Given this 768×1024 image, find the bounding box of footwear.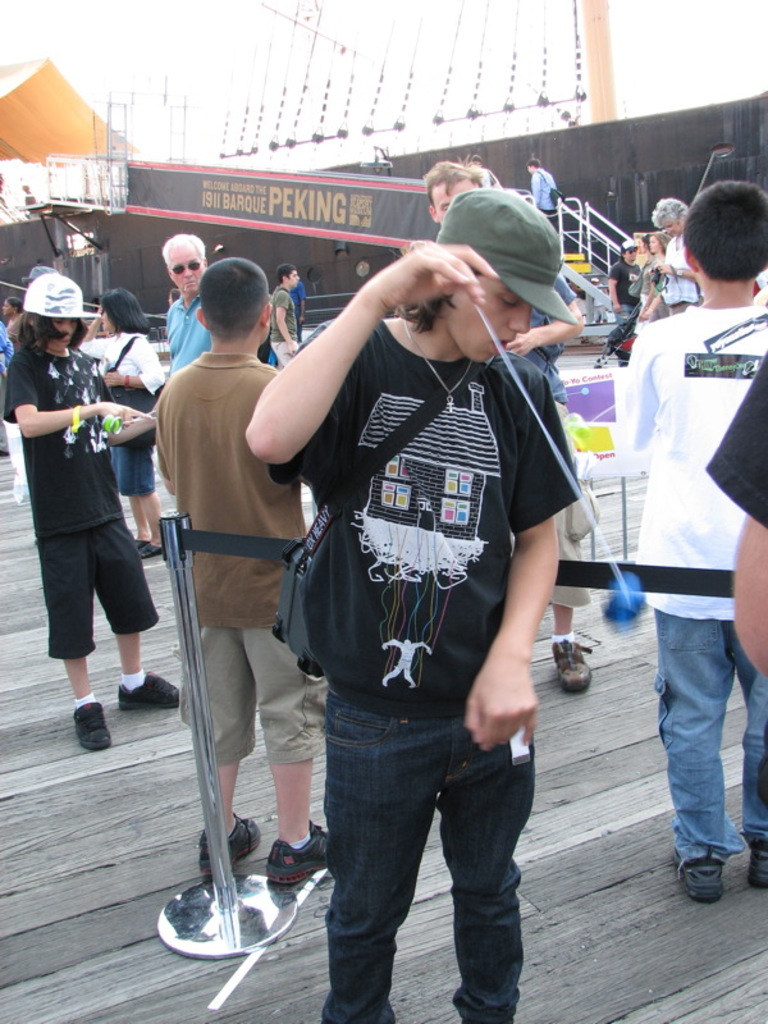
<region>663, 850, 728, 906</region>.
